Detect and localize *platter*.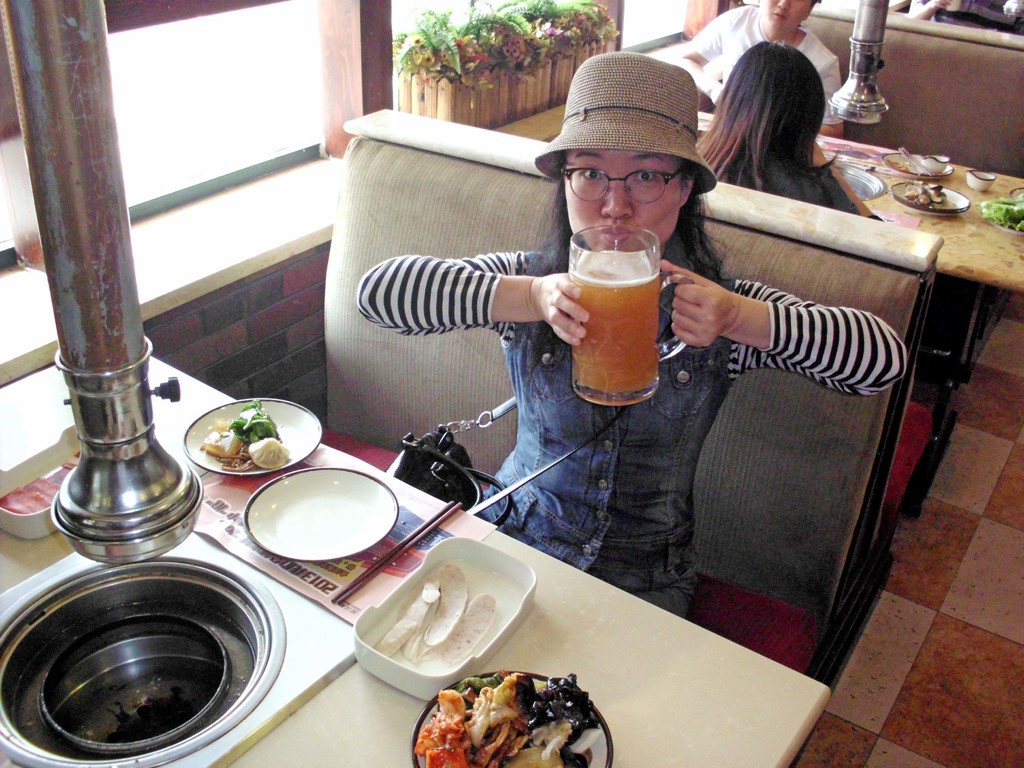
Localized at 246 467 396 564.
